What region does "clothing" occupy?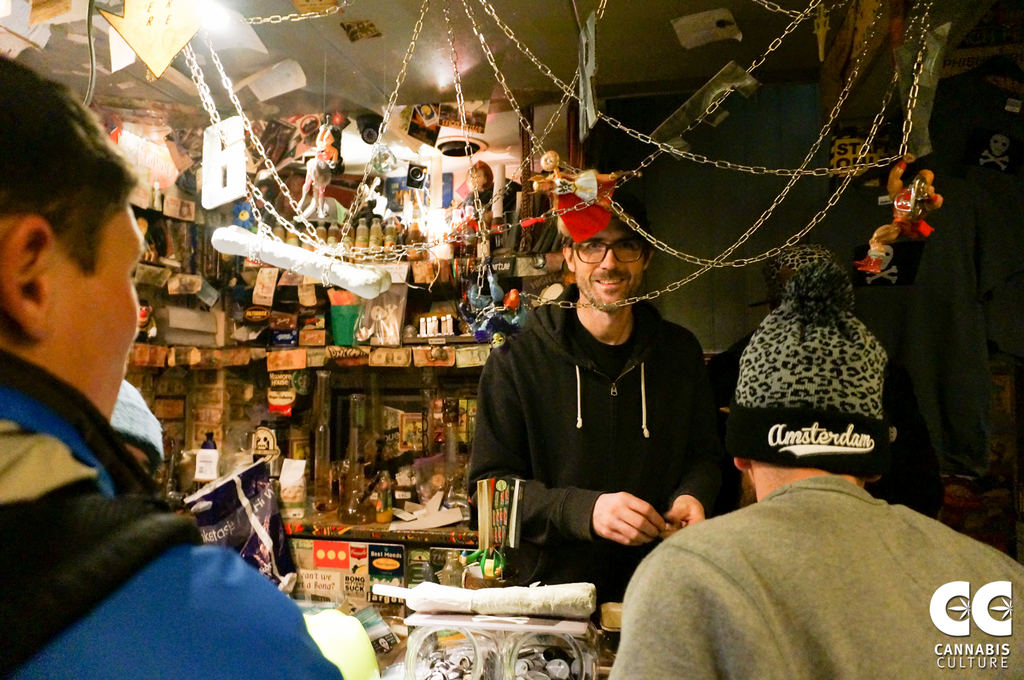
[x1=3, y1=345, x2=346, y2=679].
